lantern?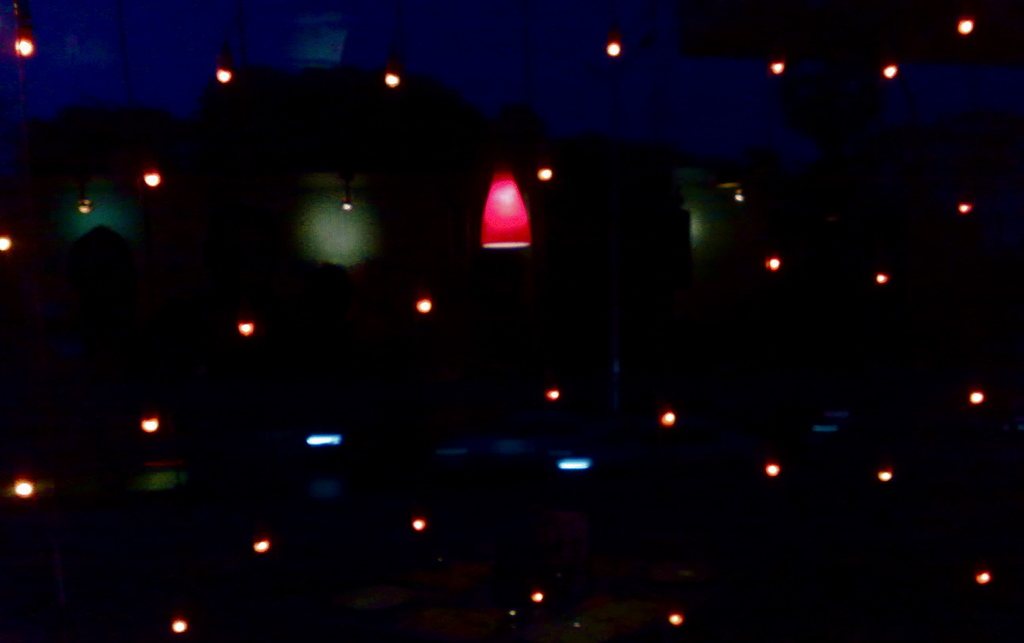
region(415, 293, 434, 313)
